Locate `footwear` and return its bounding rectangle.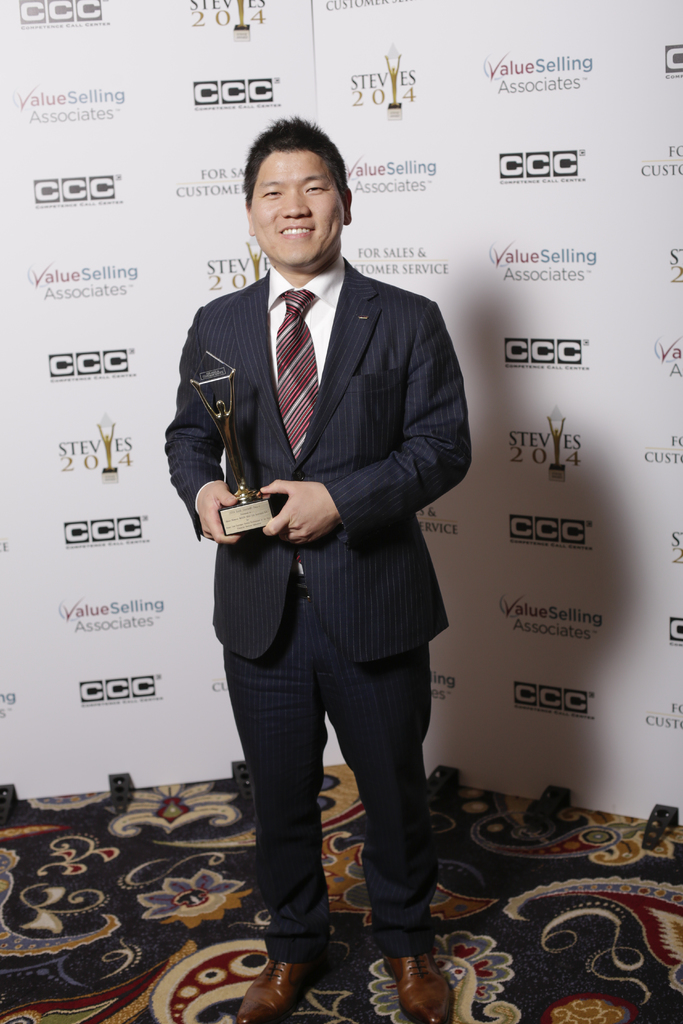
left=374, top=946, right=470, bottom=1016.
